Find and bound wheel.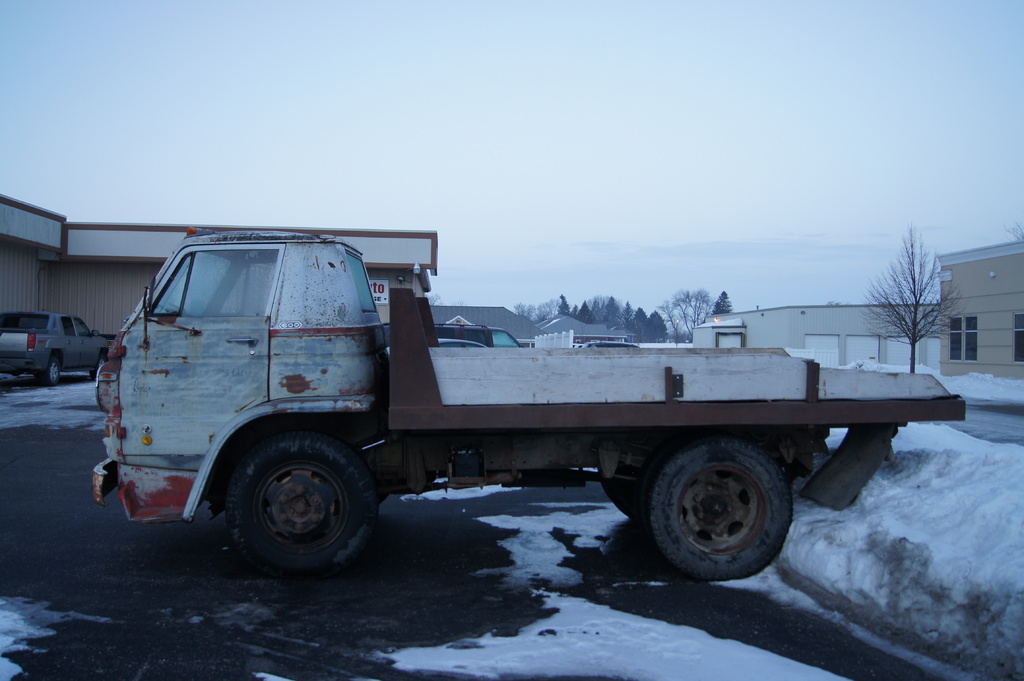
Bound: 221 432 381 579.
